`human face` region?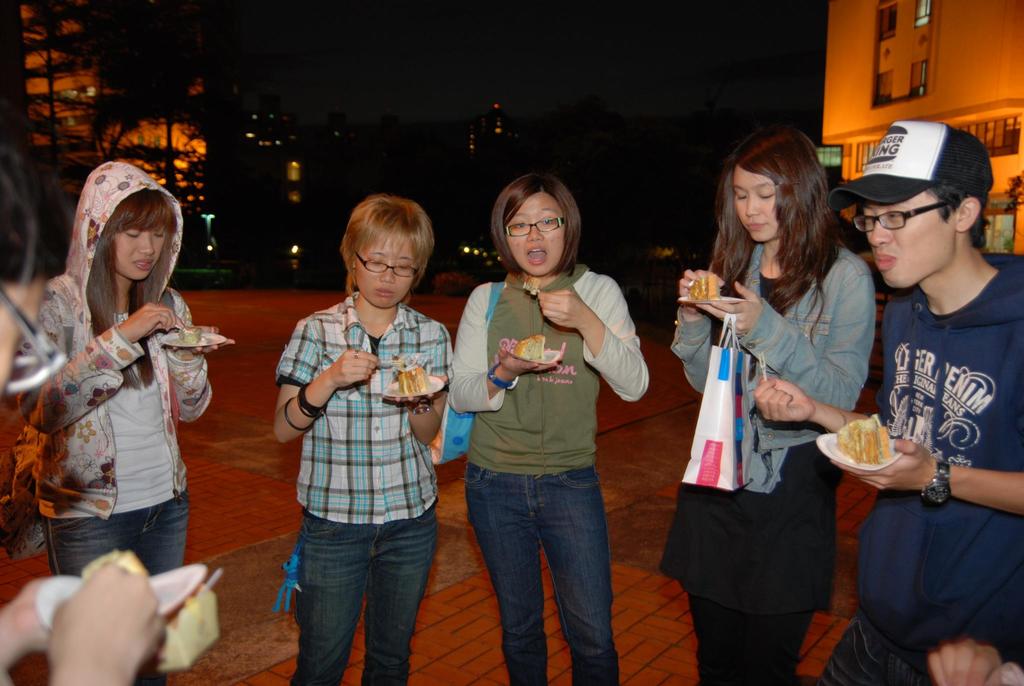
[0, 277, 51, 380]
